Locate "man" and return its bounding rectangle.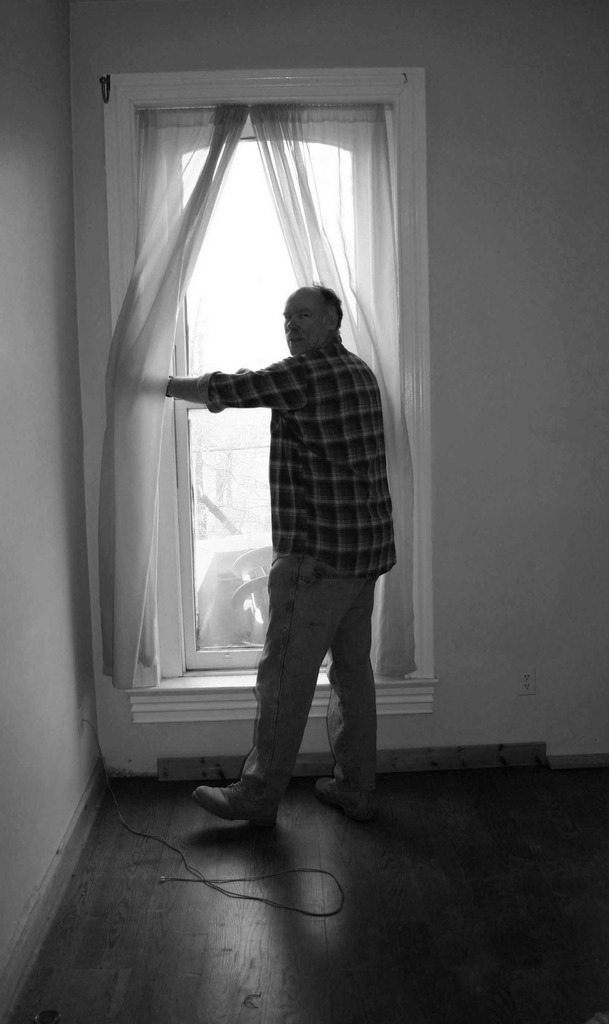
102:252:436:835.
